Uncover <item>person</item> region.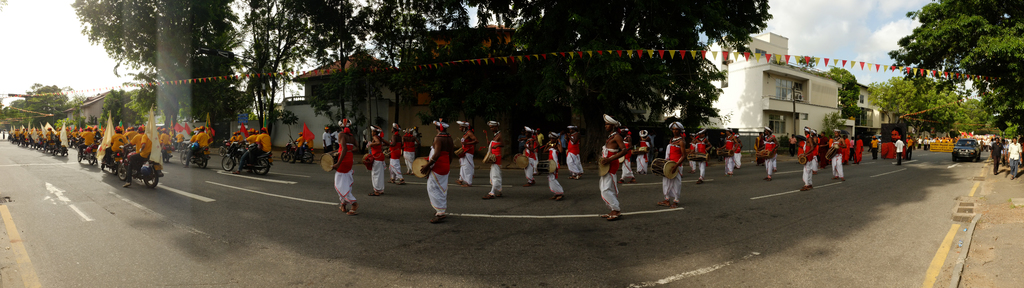
Uncovered: pyautogui.locateOnScreen(594, 110, 632, 215).
